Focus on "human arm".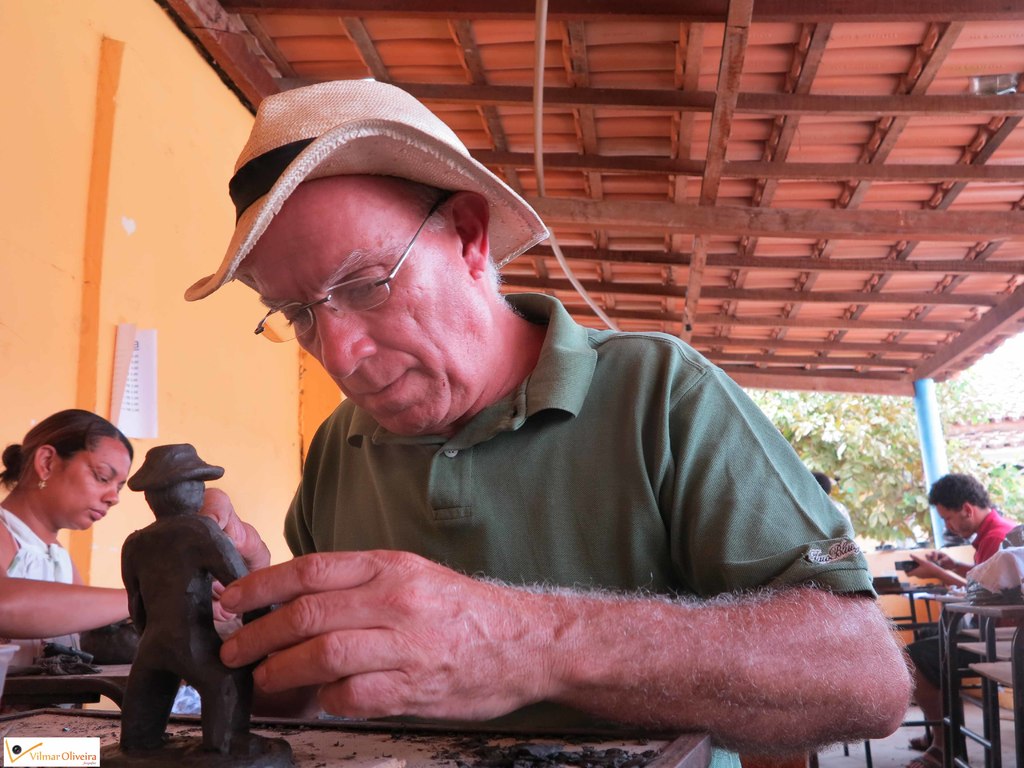
Focused at [907, 522, 1002, 591].
